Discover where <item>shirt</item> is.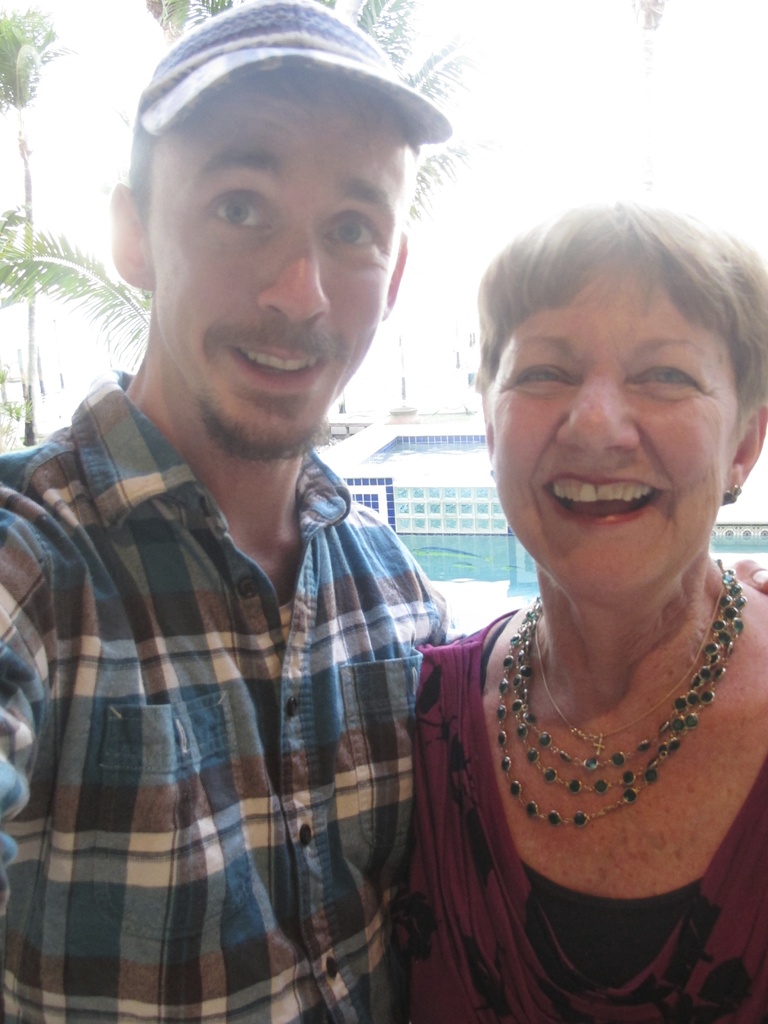
Discovered at box=[0, 367, 448, 1023].
